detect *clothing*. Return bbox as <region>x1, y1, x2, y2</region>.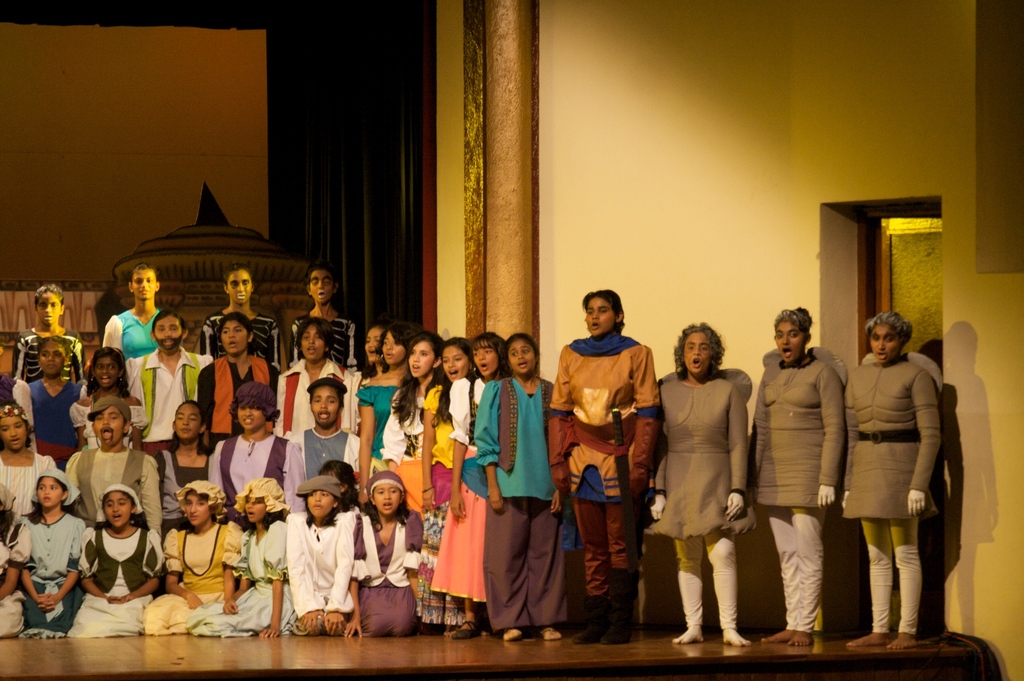
<region>269, 504, 354, 639</region>.
